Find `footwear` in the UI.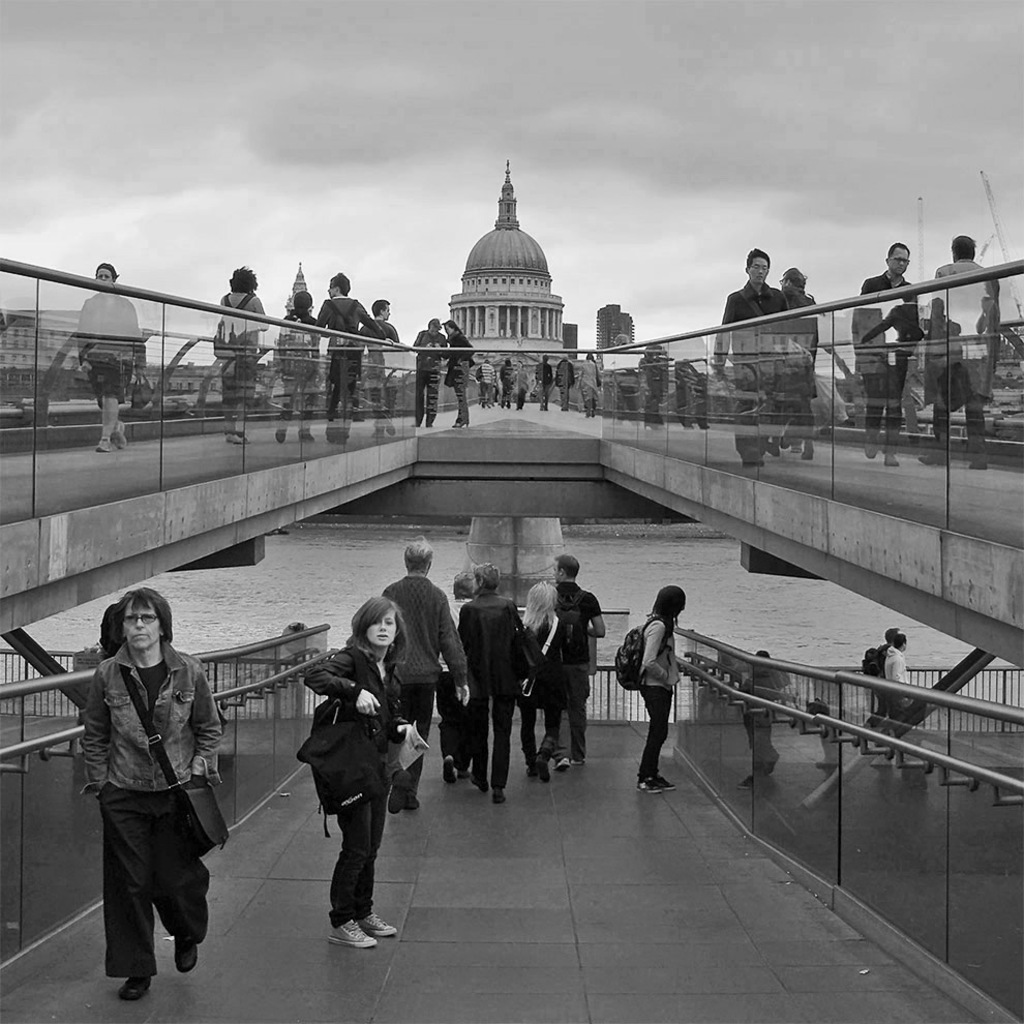
UI element at <box>119,970,153,998</box>.
